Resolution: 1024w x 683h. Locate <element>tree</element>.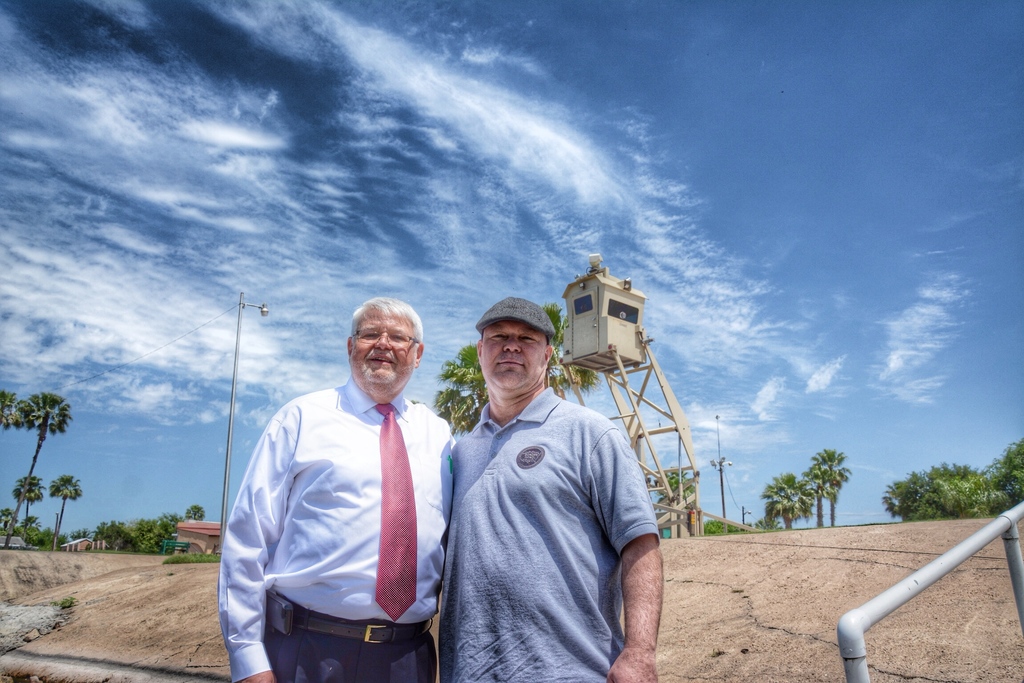
990,435,1023,513.
